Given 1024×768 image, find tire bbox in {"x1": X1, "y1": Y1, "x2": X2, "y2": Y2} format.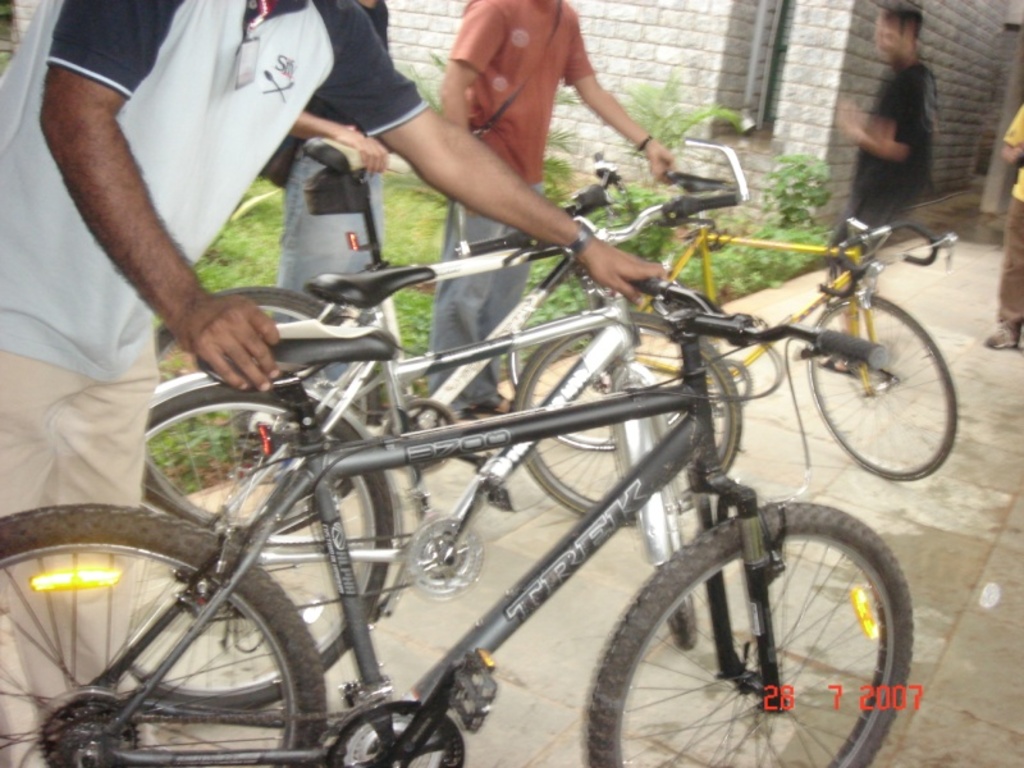
{"x1": 119, "y1": 381, "x2": 390, "y2": 709}.
